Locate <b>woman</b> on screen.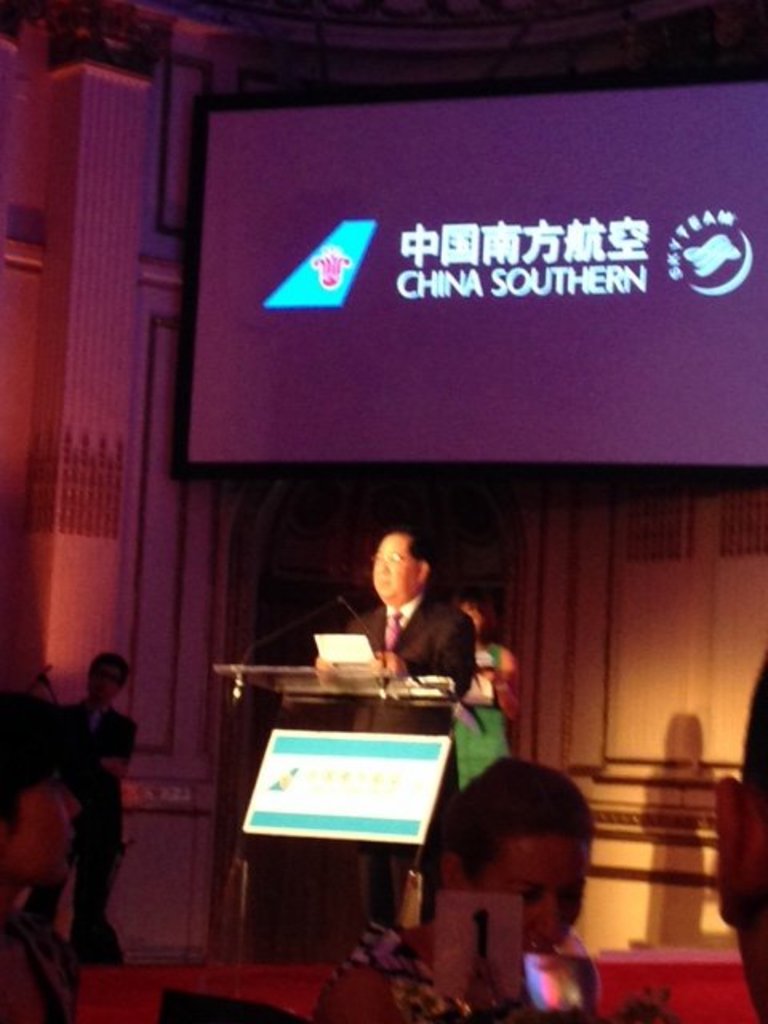
On screen at select_region(450, 598, 517, 787).
